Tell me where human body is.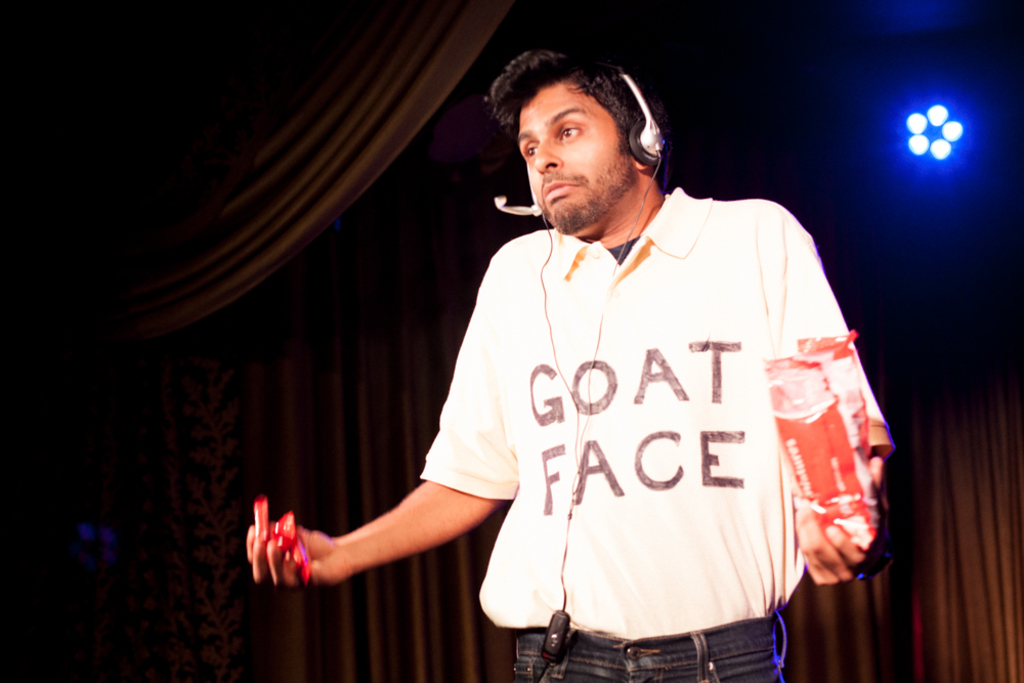
human body is at {"left": 333, "top": 96, "right": 860, "bottom": 682}.
